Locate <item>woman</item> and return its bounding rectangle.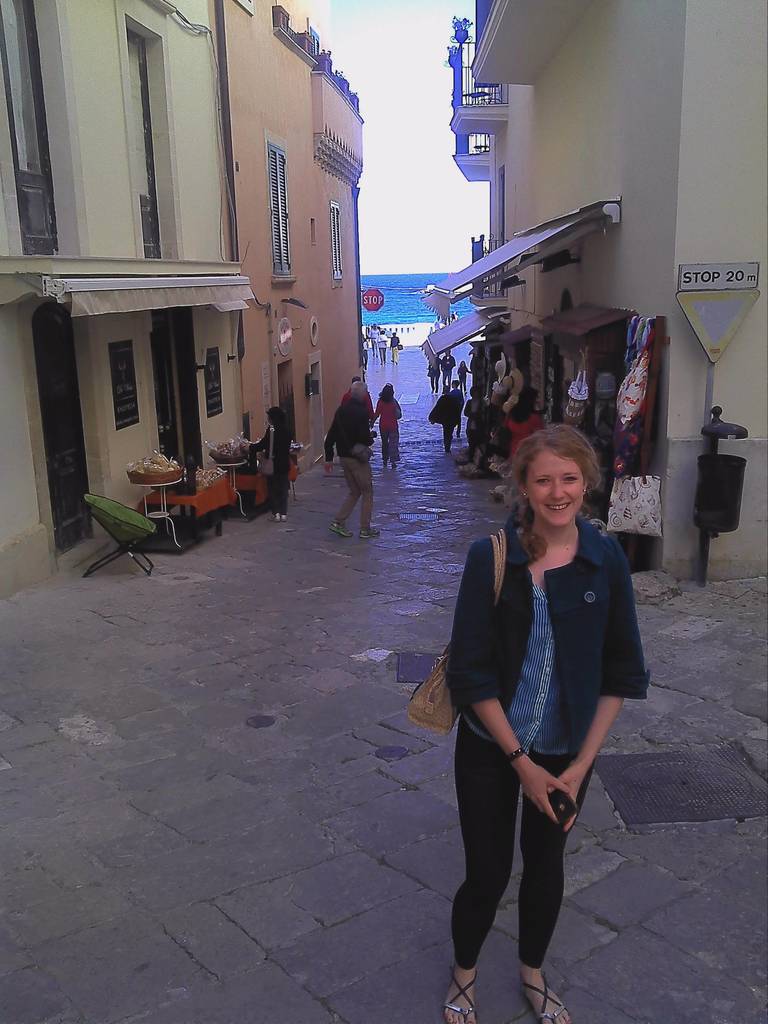
BBox(370, 385, 404, 466).
